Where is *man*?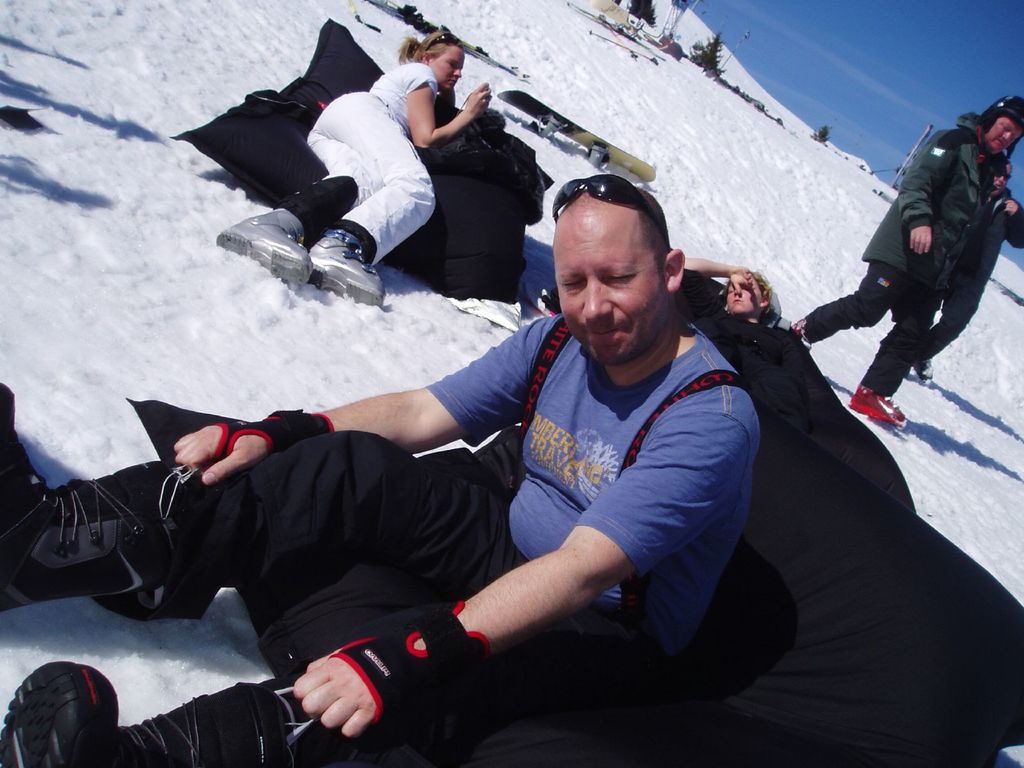
792/94/1023/431.
